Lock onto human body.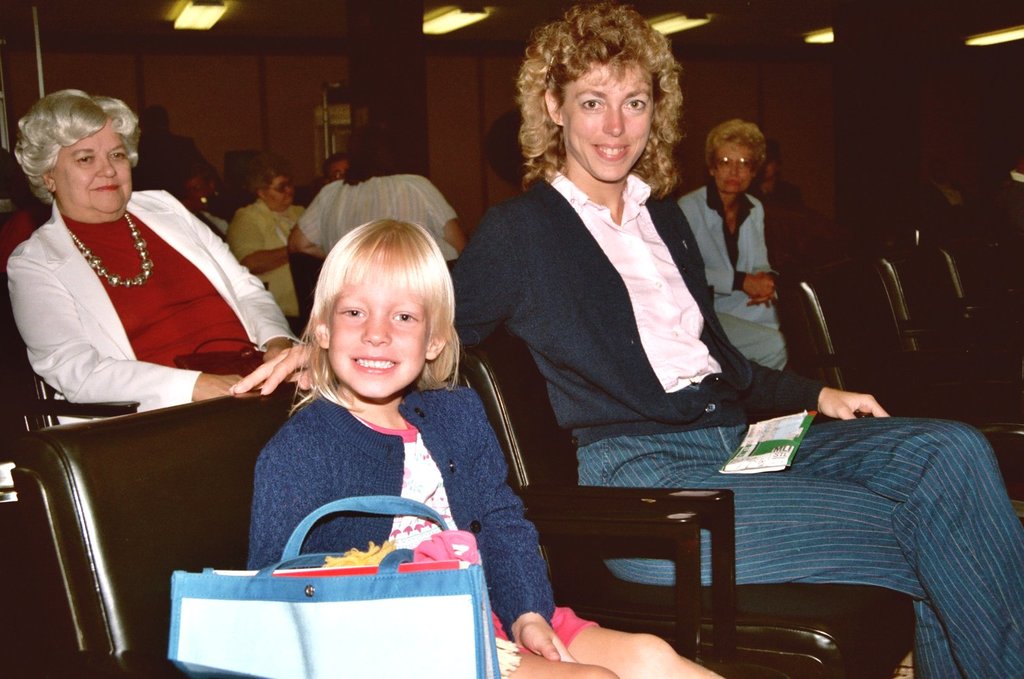
Locked: <bbox>253, 380, 728, 678</bbox>.
